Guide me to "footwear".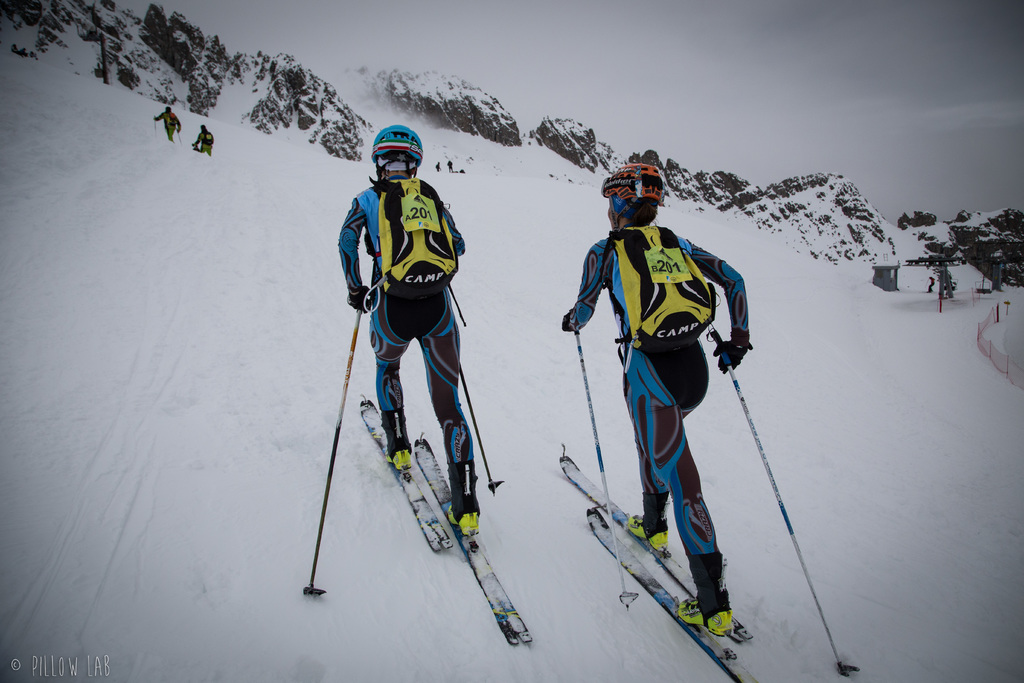
Guidance: [384,409,412,473].
